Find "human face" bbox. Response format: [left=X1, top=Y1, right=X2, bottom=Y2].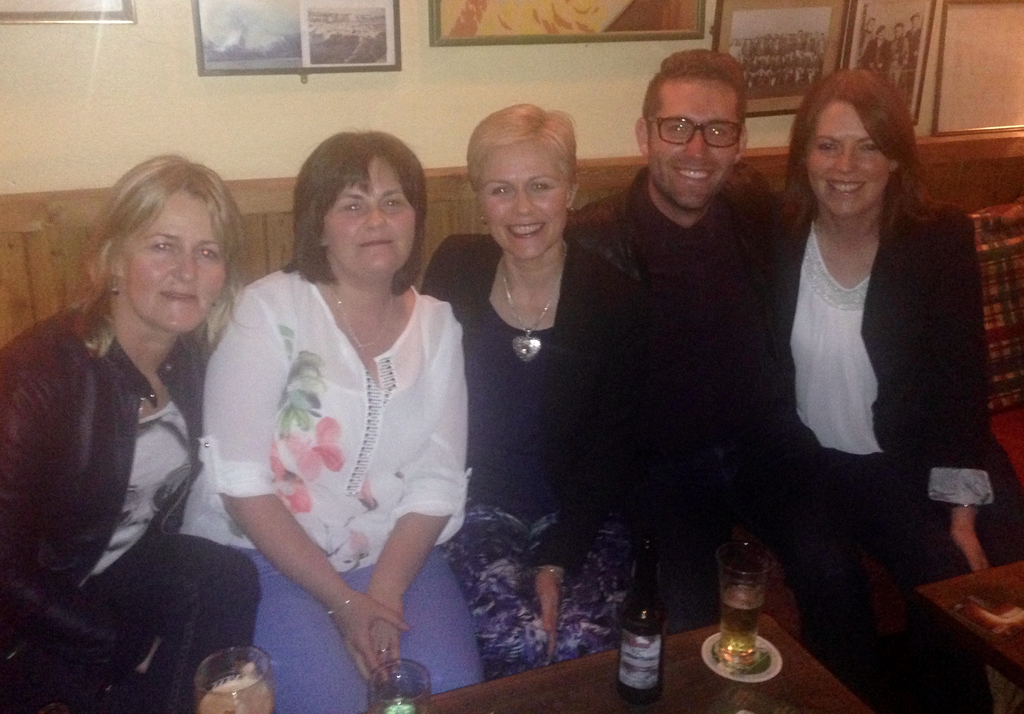
[left=645, top=74, right=737, bottom=211].
